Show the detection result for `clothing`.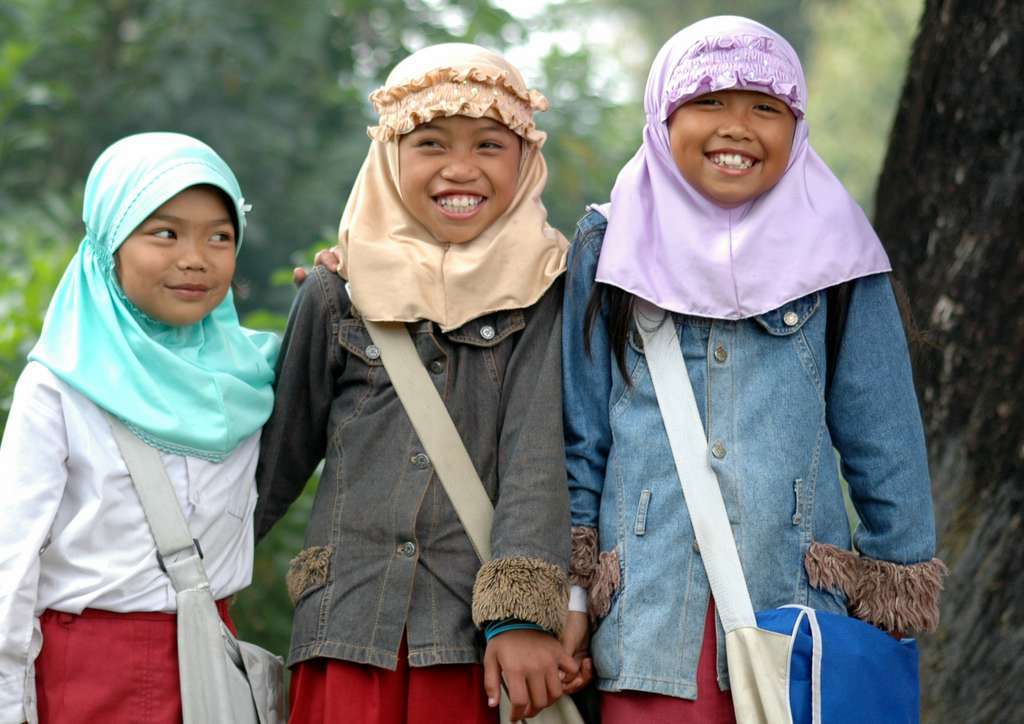
crop(12, 183, 276, 703).
